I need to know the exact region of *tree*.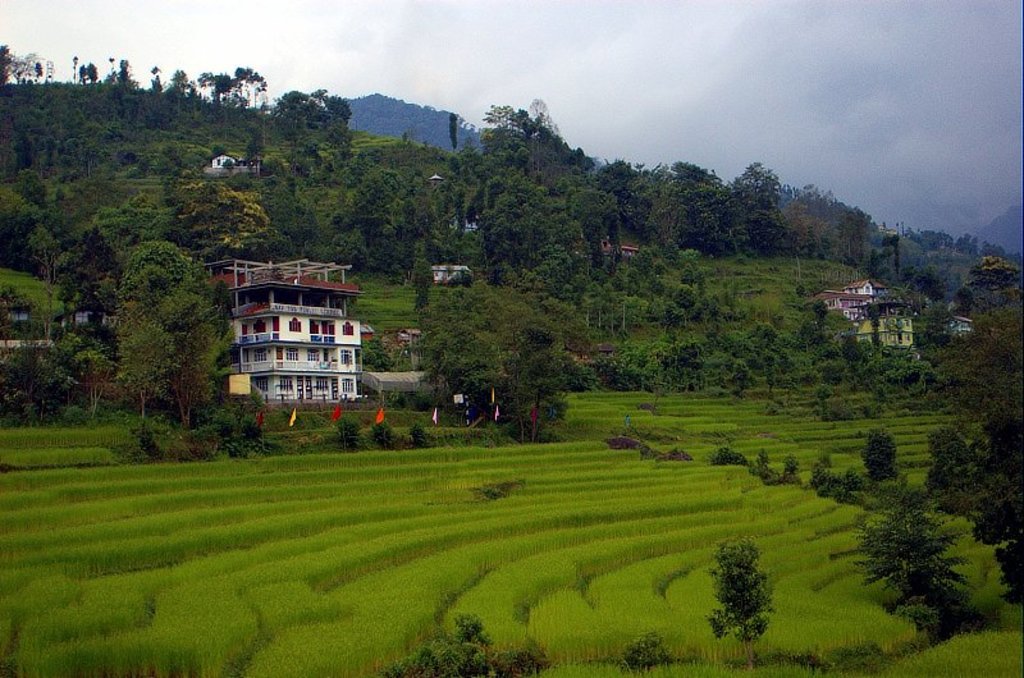
Region: 178:142:215:184.
